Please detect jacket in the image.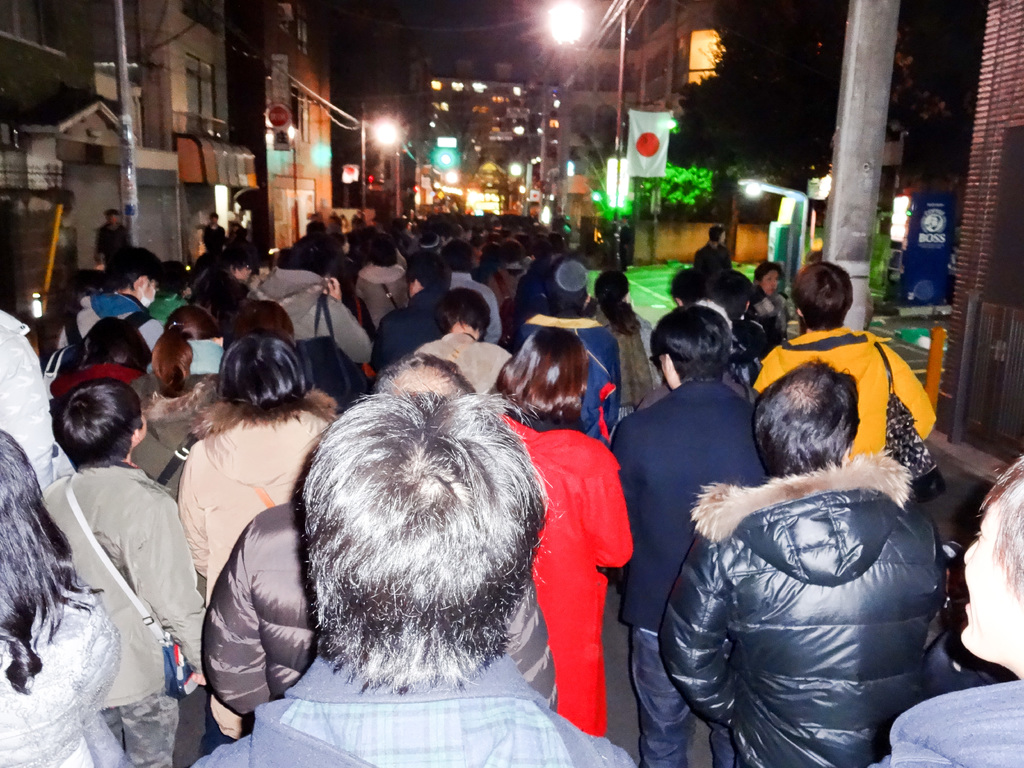
509 306 618 435.
